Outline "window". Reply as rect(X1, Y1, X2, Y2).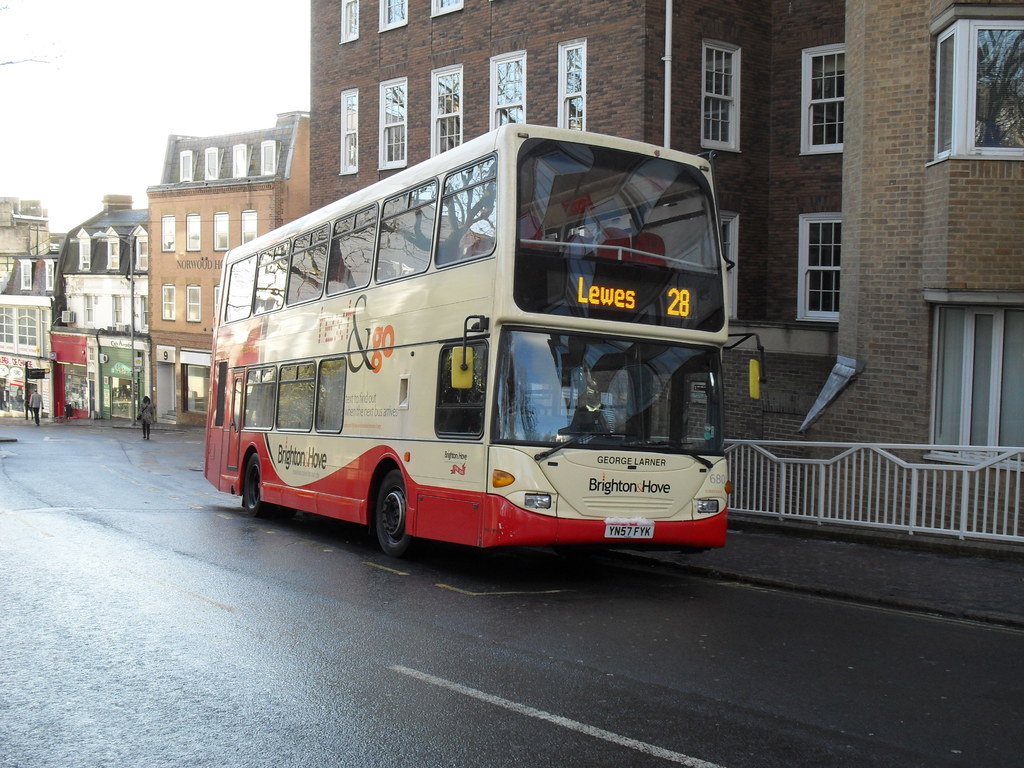
rect(932, 299, 1023, 448).
